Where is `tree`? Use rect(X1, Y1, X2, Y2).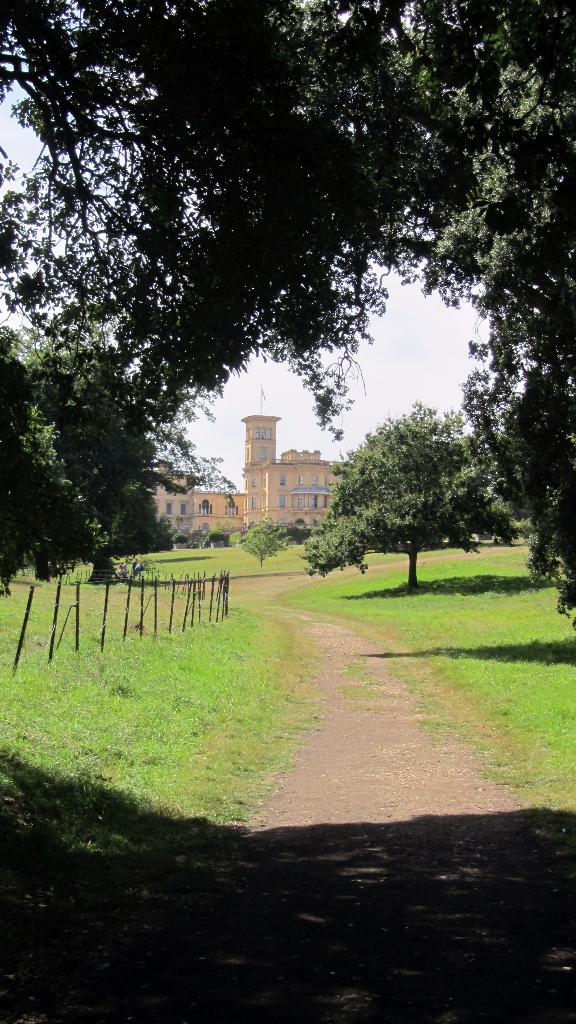
rect(238, 515, 287, 568).
